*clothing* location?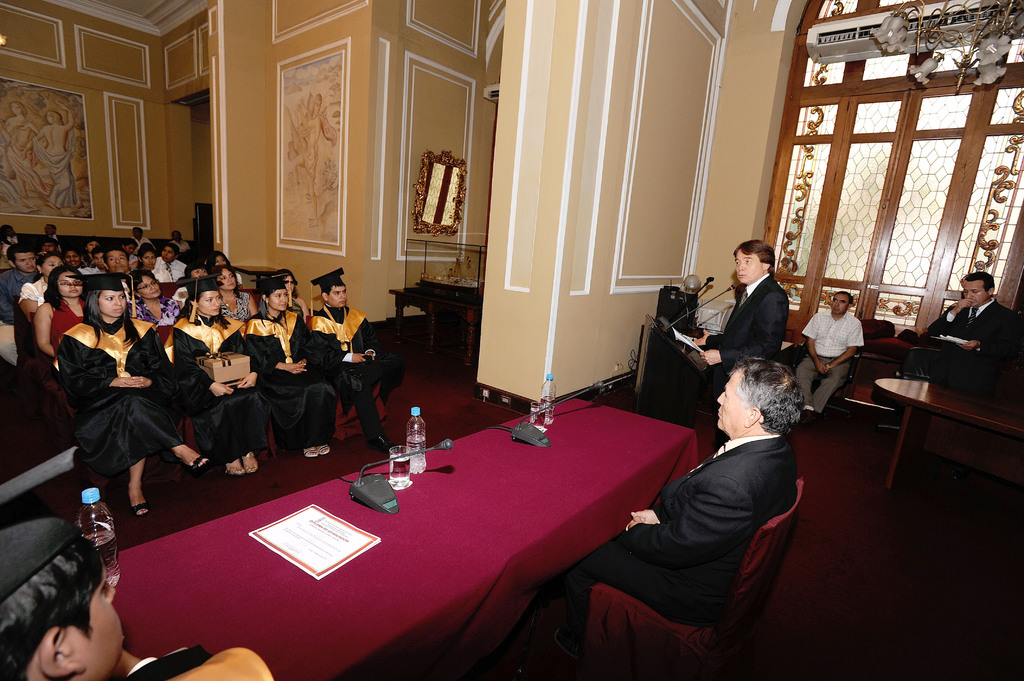
[left=800, top=313, right=865, bottom=413]
